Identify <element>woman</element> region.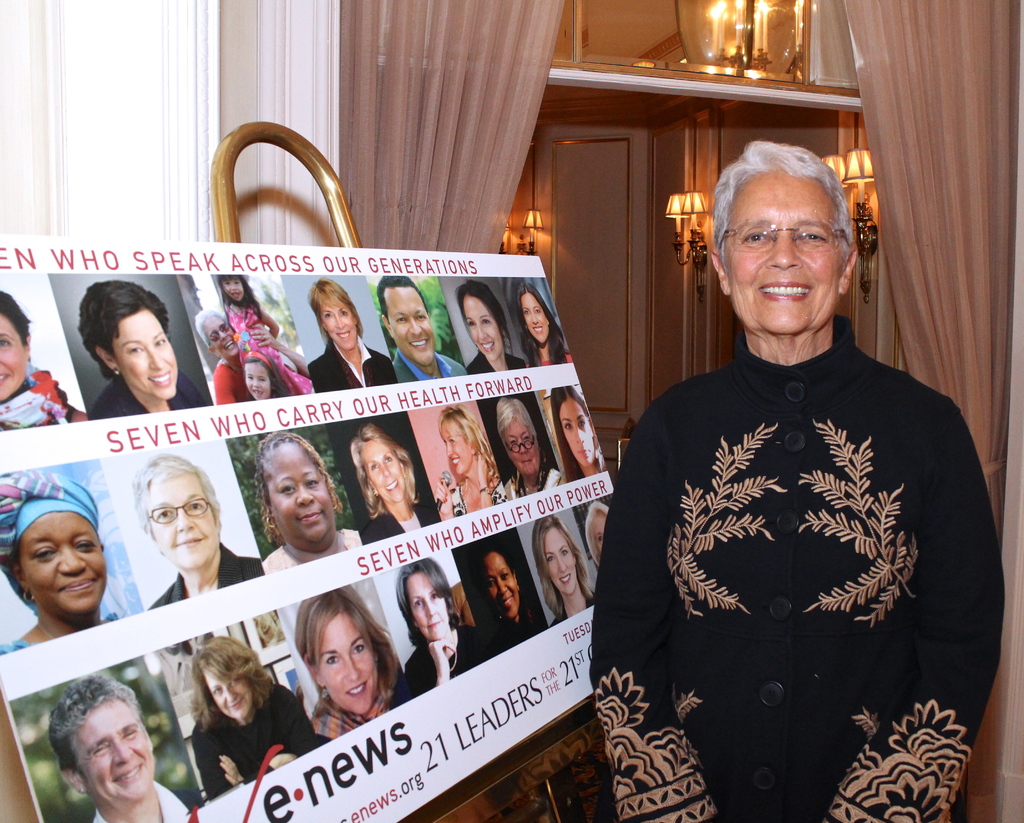
Region: Rect(488, 533, 547, 664).
